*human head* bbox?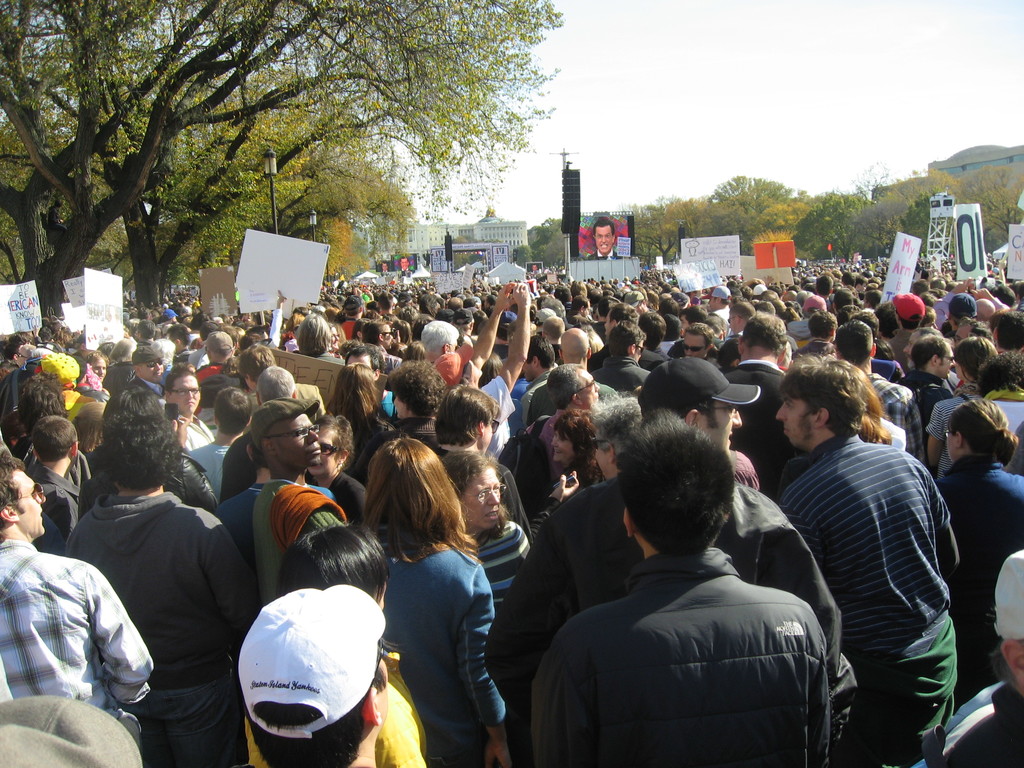
rect(206, 328, 237, 362)
